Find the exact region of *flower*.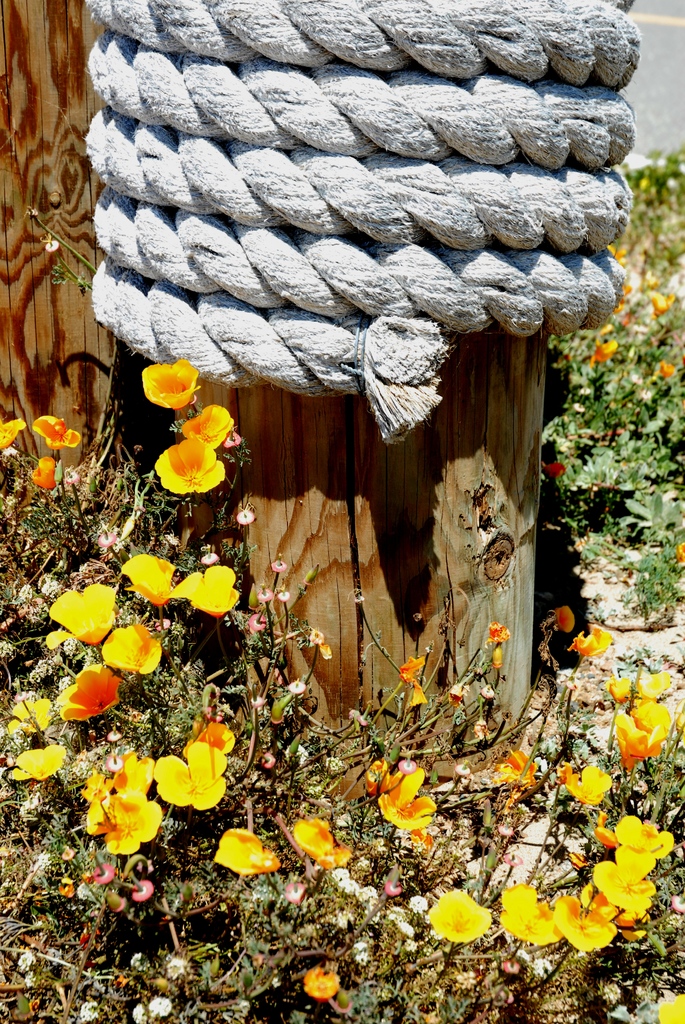
Exact region: (429,887,496,940).
